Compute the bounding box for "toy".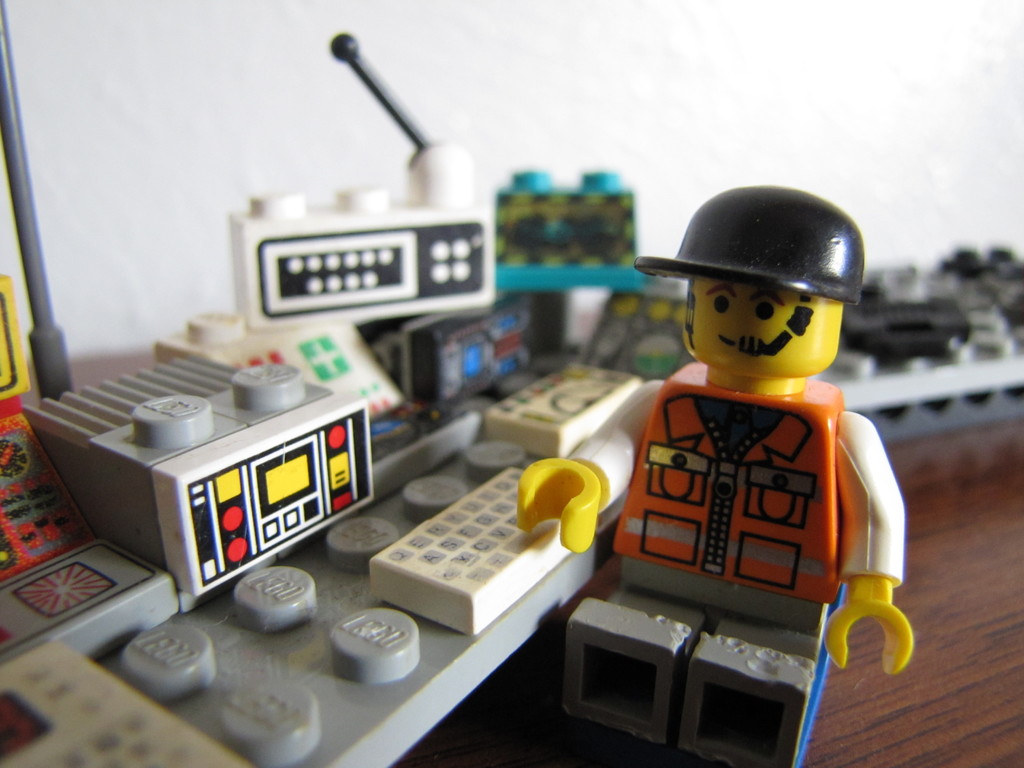
{"x1": 572, "y1": 185, "x2": 938, "y2": 716}.
